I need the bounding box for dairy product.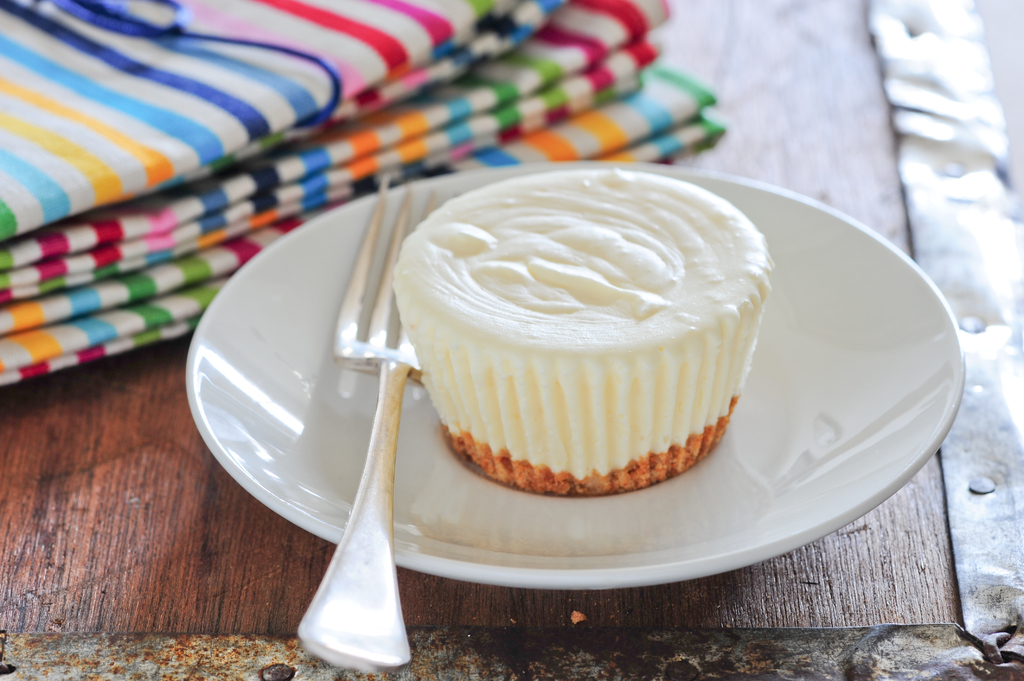
Here it is: <bbox>389, 167, 776, 497</bbox>.
